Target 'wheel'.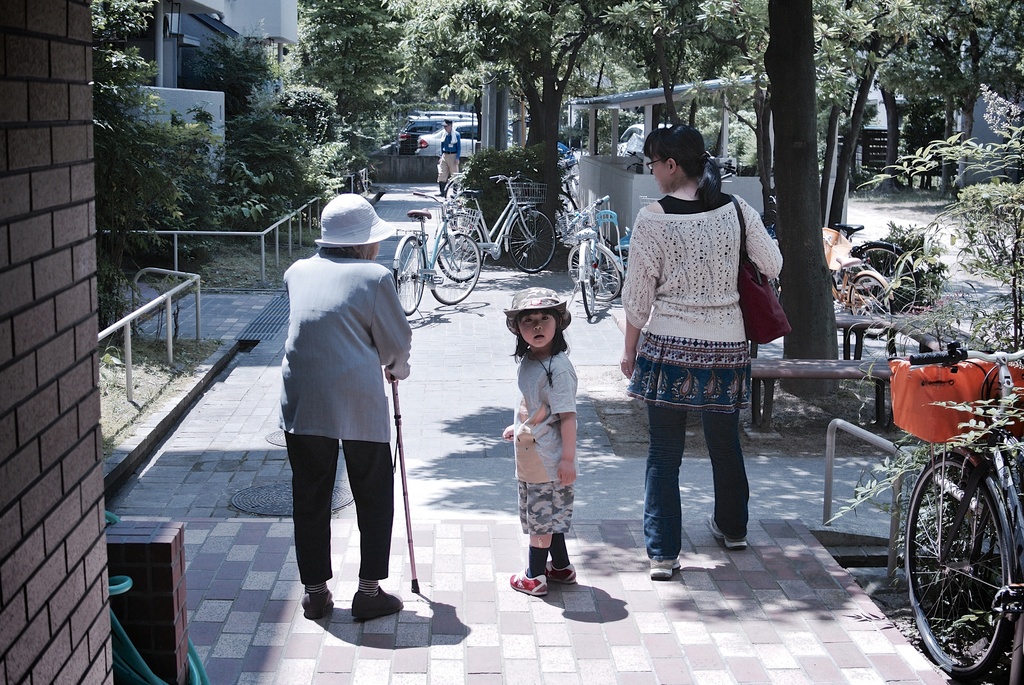
Target region: <bbox>427, 230, 479, 304</bbox>.
